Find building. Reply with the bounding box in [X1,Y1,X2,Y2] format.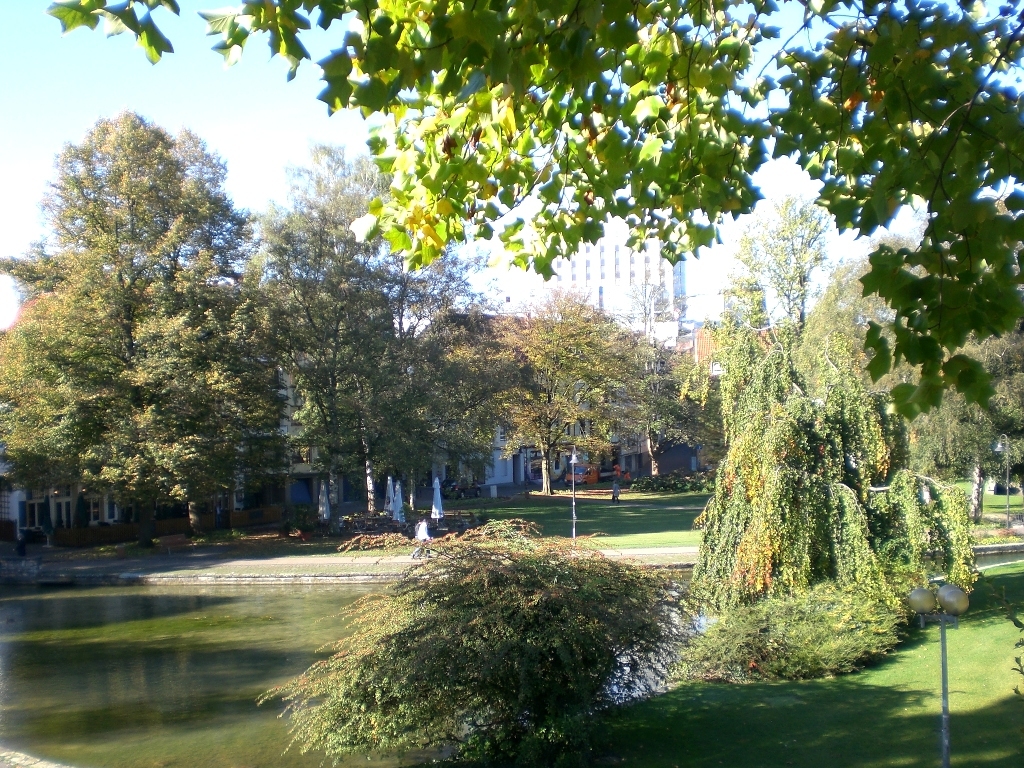
[536,185,686,348].
